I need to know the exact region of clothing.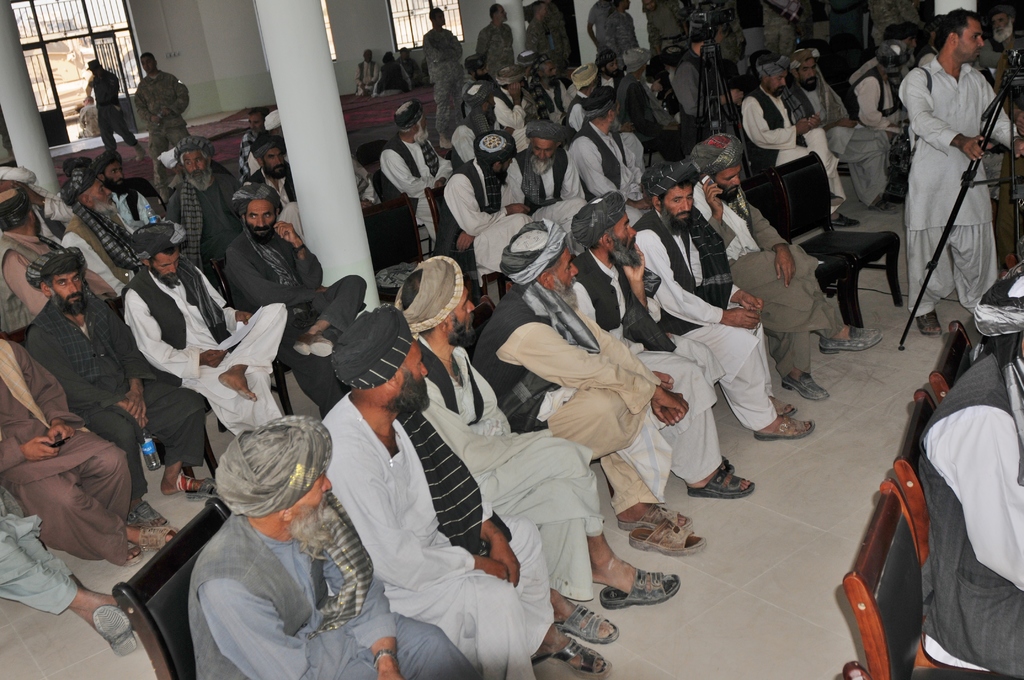
Region: (x1=906, y1=338, x2=1023, y2=679).
